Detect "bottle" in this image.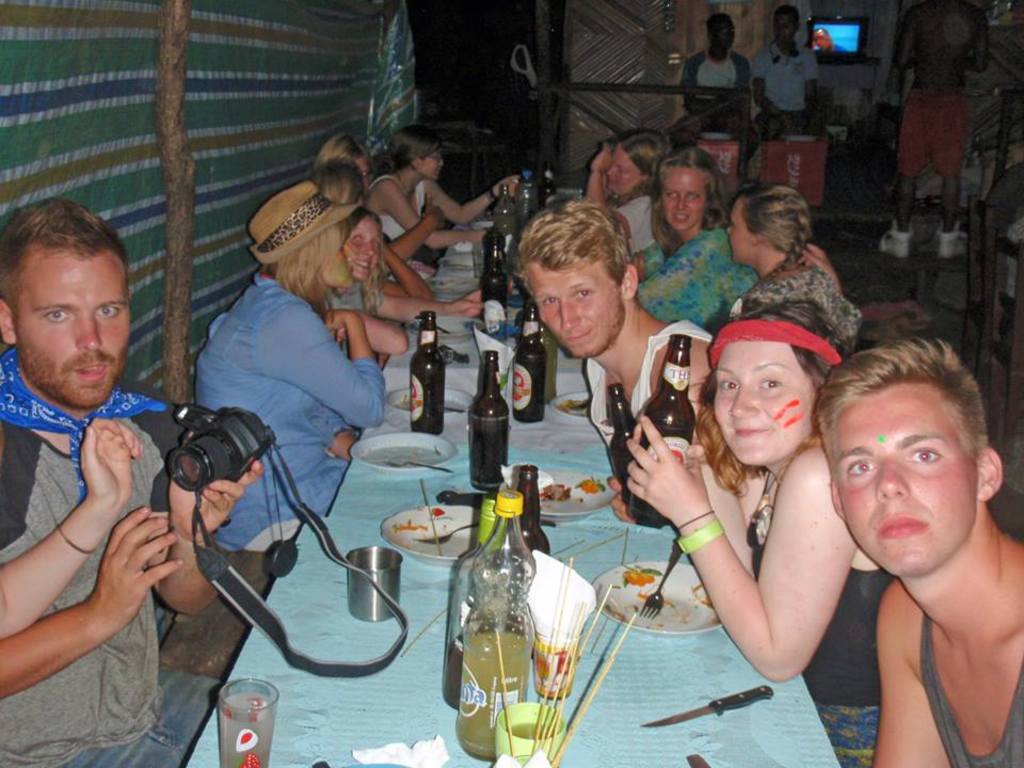
Detection: select_region(538, 165, 558, 208).
